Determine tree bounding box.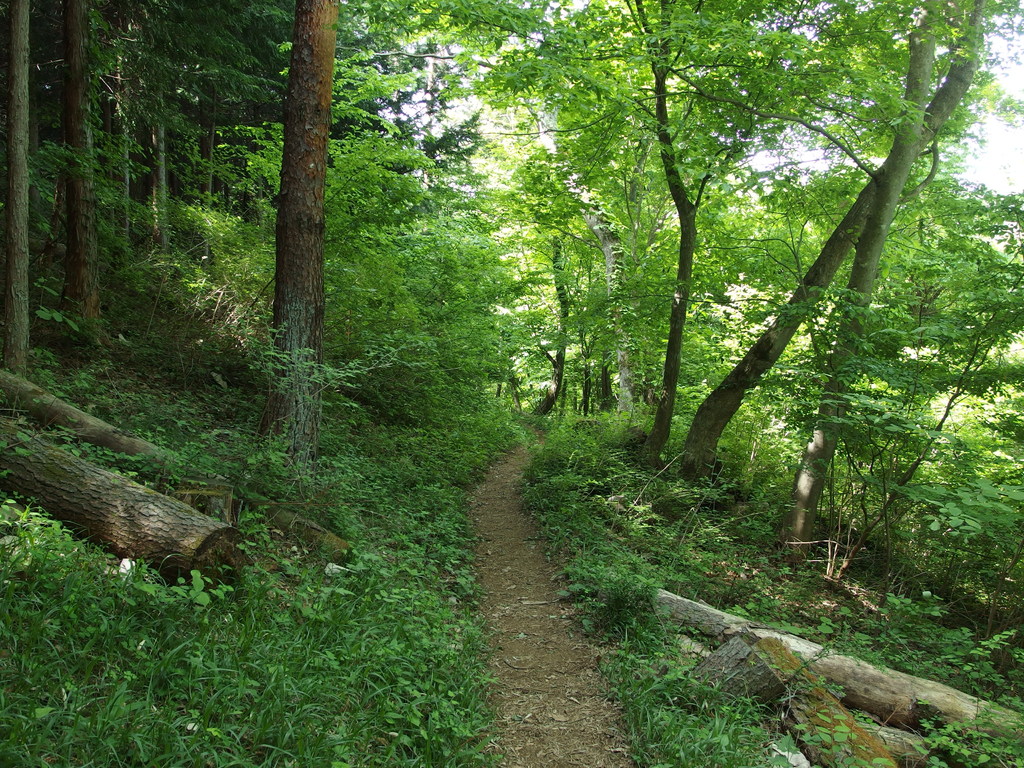
Determined: crop(37, 0, 114, 355).
